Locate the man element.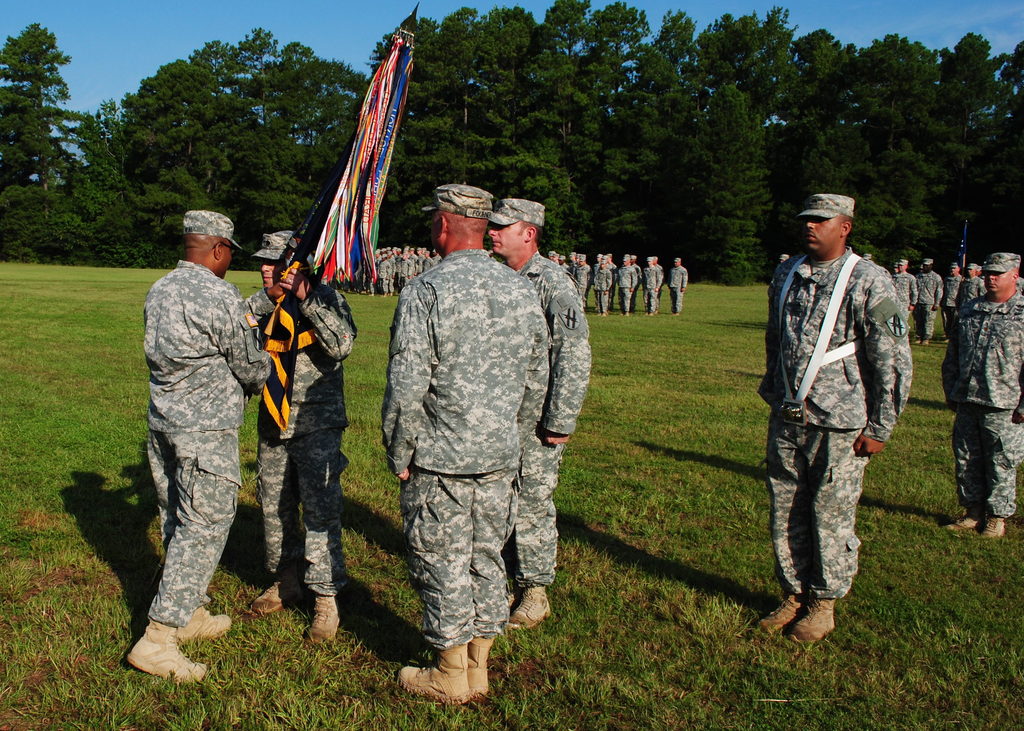
Element bbox: {"x1": 550, "y1": 253, "x2": 553, "y2": 261}.
